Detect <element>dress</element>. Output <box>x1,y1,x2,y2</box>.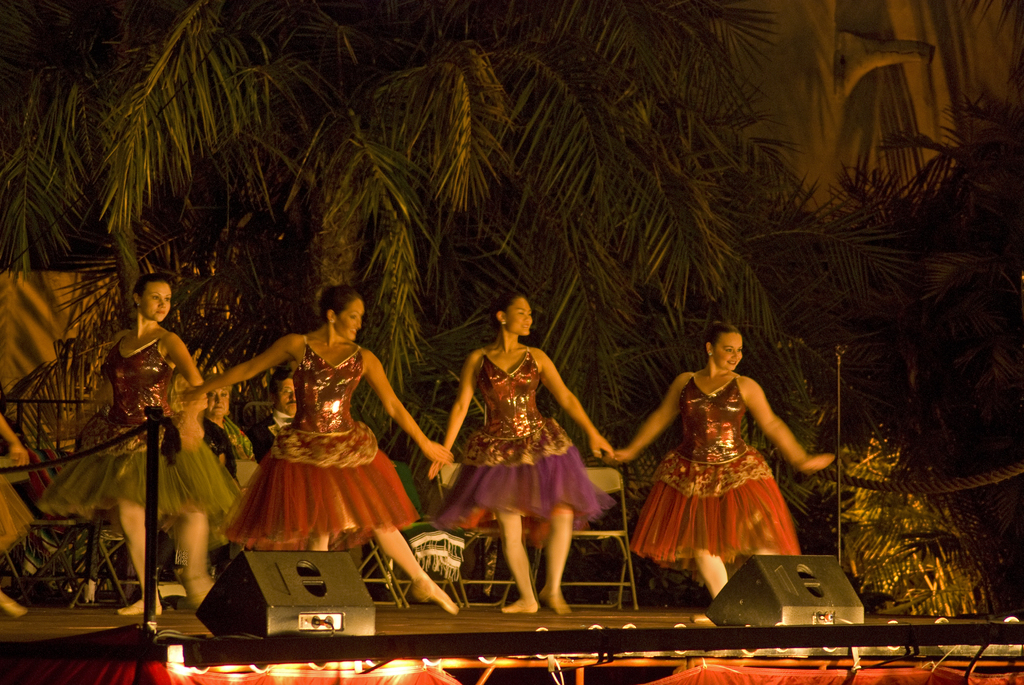
<box>36,331,240,519</box>.
